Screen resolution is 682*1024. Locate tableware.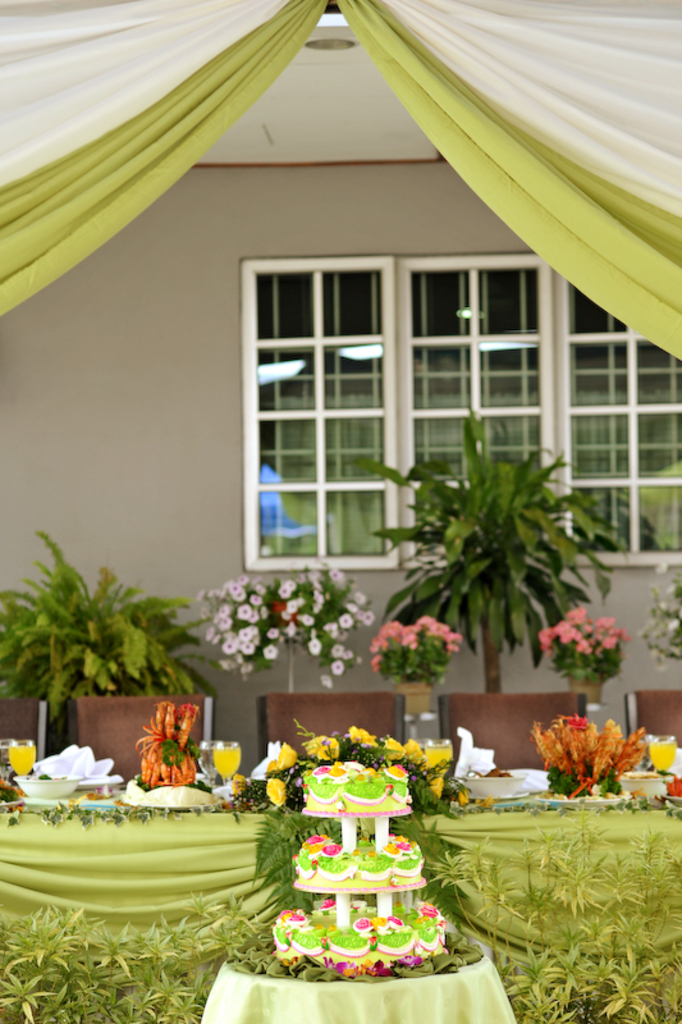
<box>422,739,457,785</box>.
